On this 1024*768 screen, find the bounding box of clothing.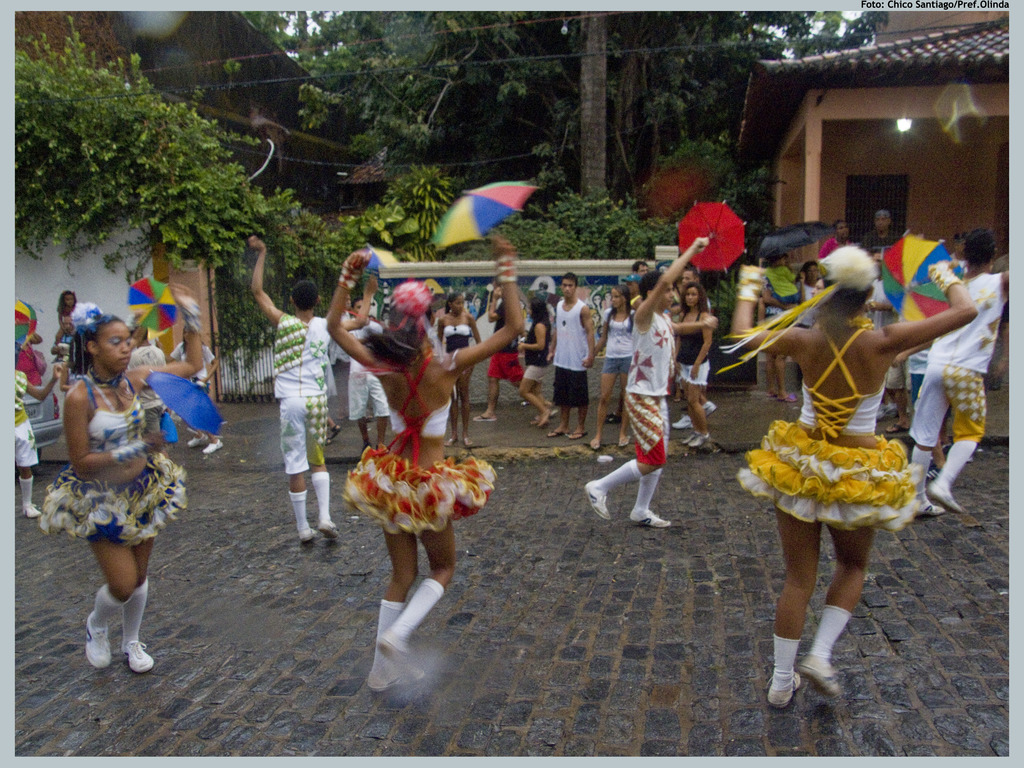
Bounding box: rect(270, 317, 333, 473).
